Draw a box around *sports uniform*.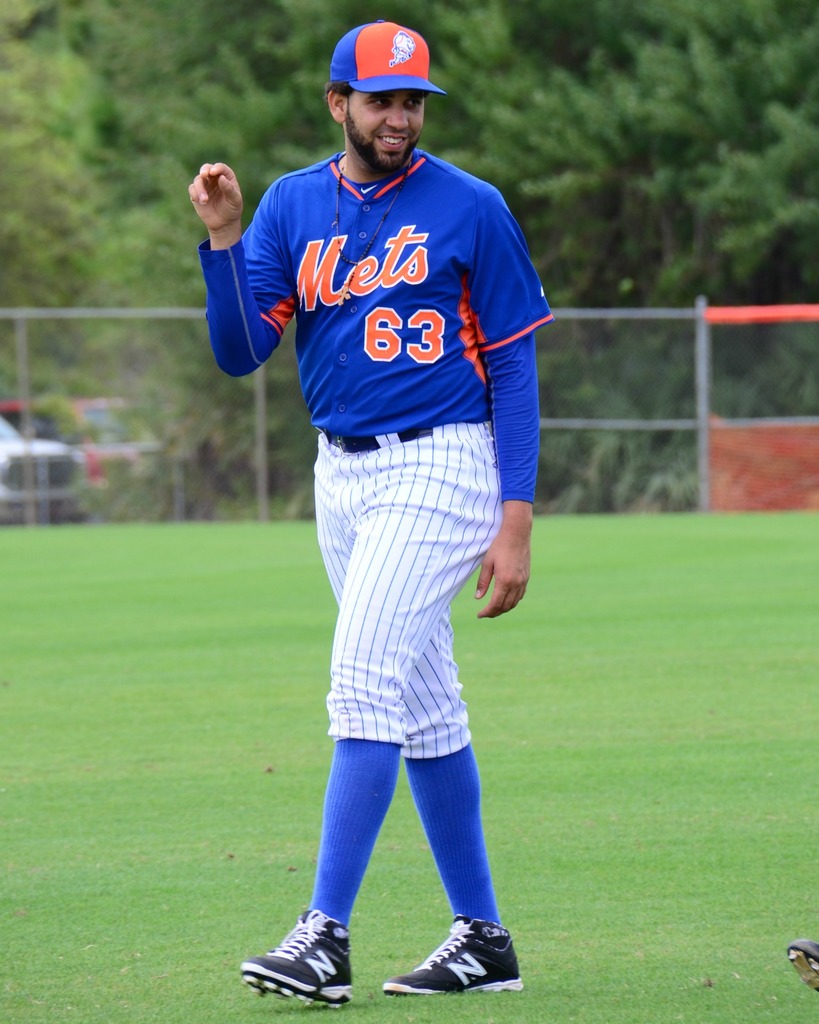
box=[203, 0, 568, 886].
